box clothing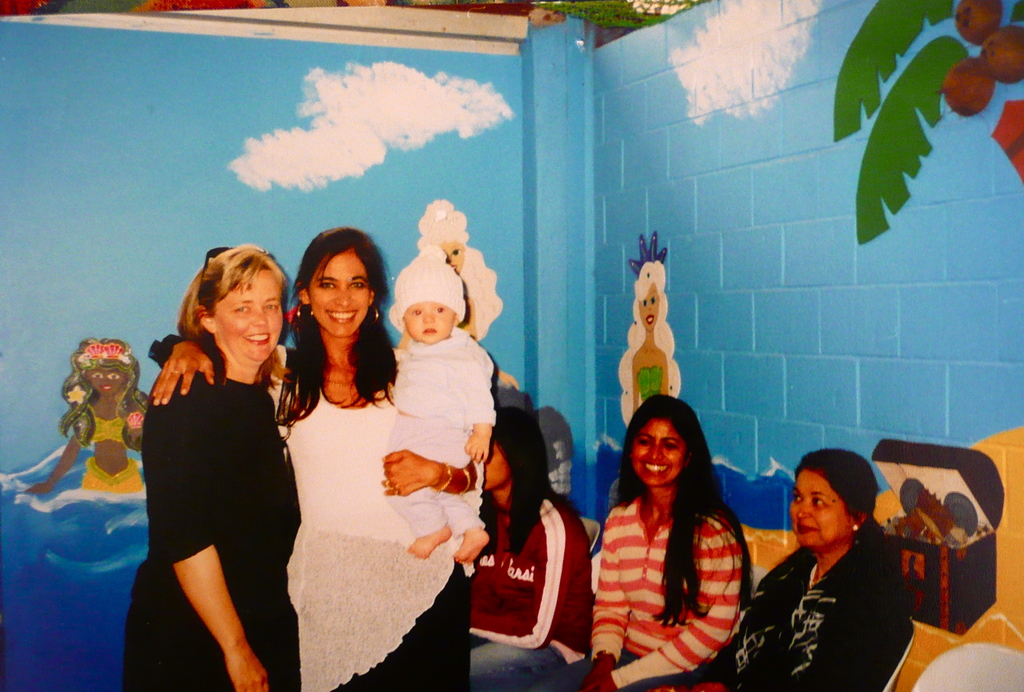
locate(470, 491, 595, 691)
